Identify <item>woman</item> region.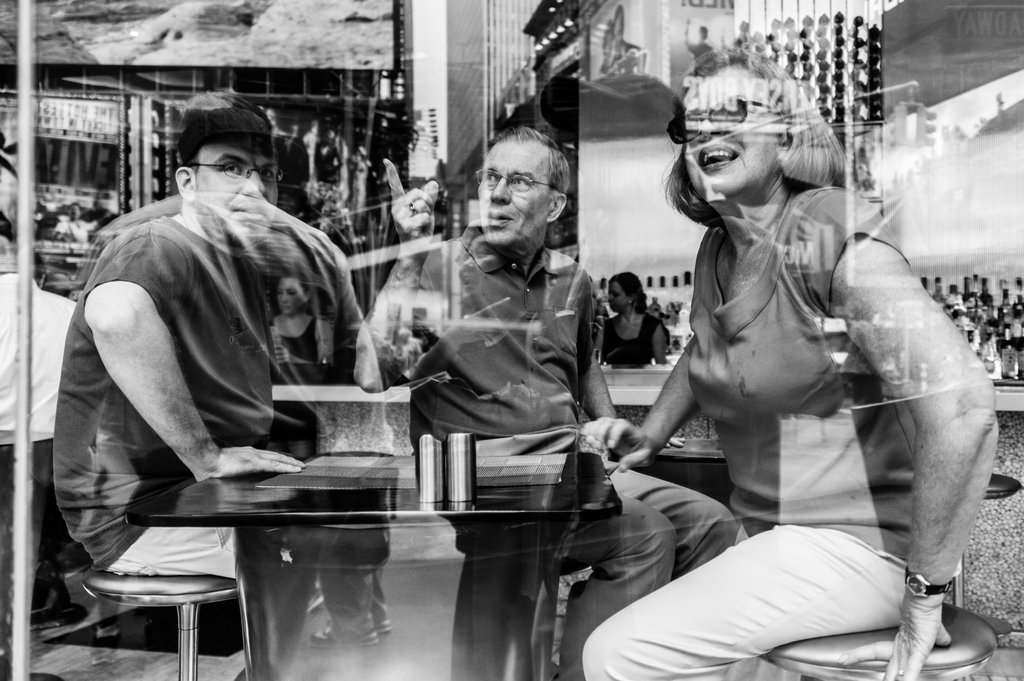
Region: pyautogui.locateOnScreen(572, 84, 985, 657).
